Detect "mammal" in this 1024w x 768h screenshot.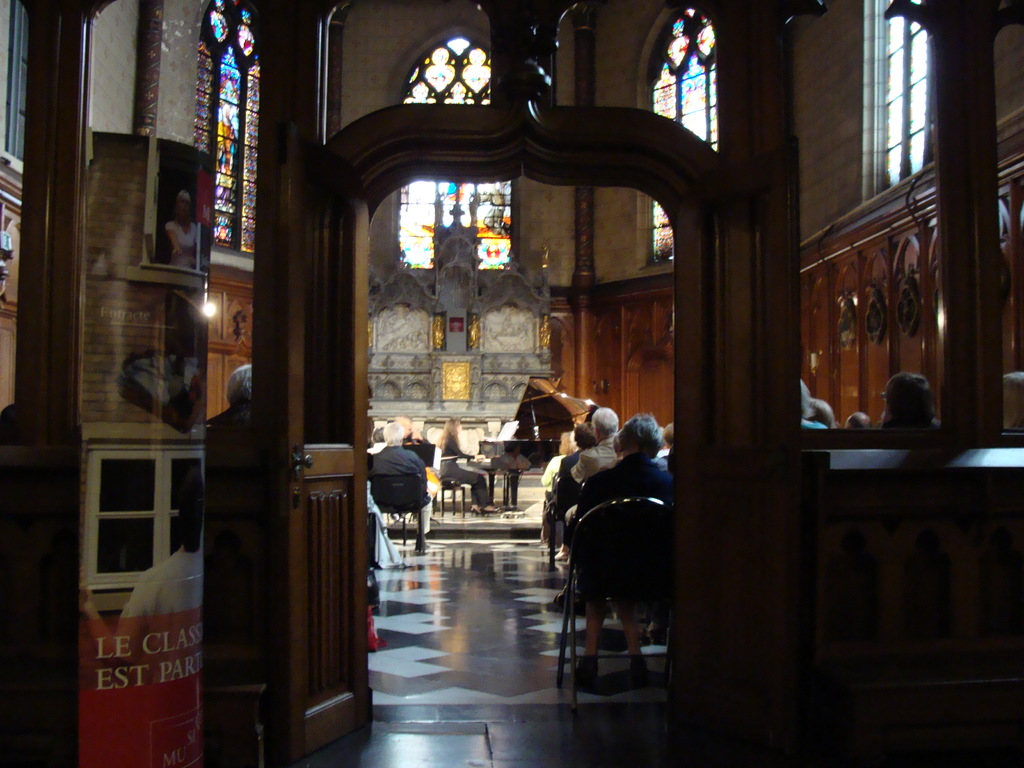
Detection: {"x1": 440, "y1": 420, "x2": 499, "y2": 516}.
